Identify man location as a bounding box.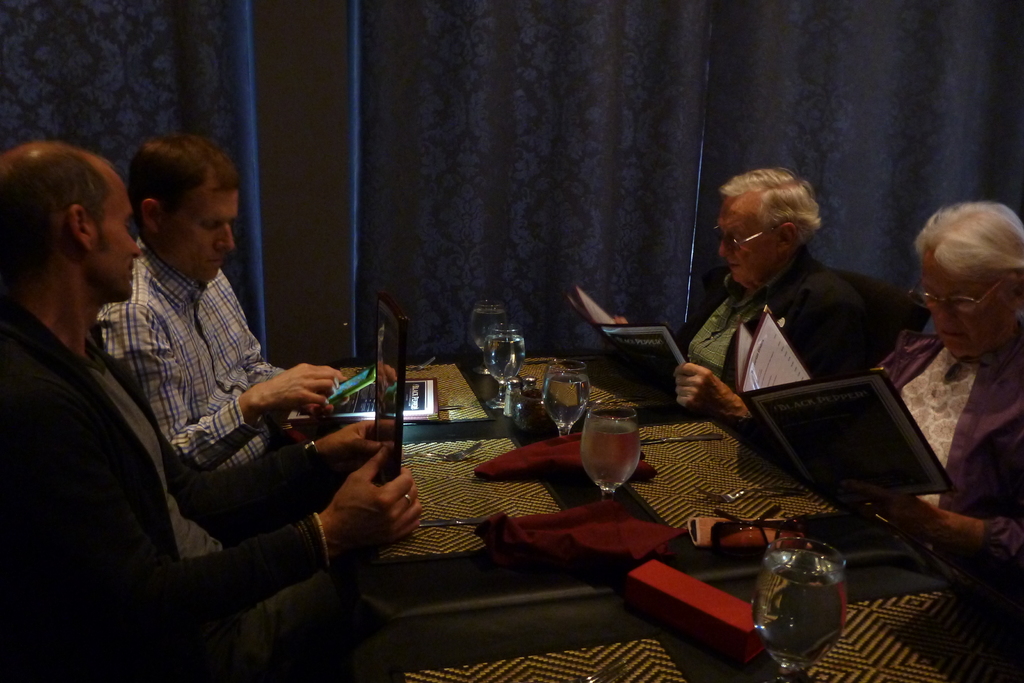
(94,140,360,488).
